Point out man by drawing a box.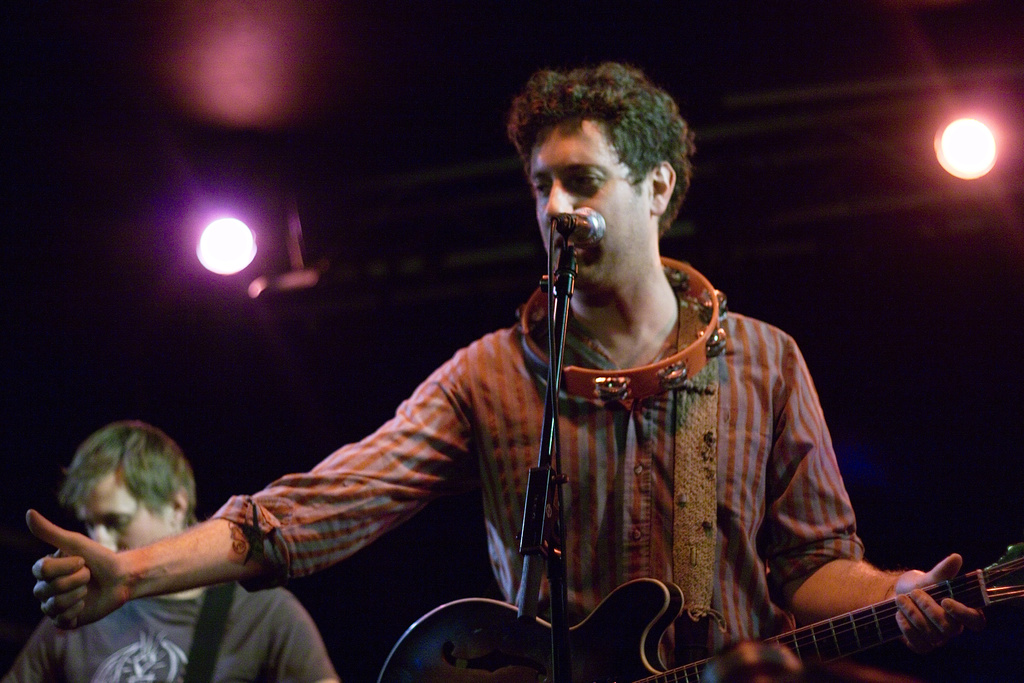
<box>0,411,306,671</box>.
